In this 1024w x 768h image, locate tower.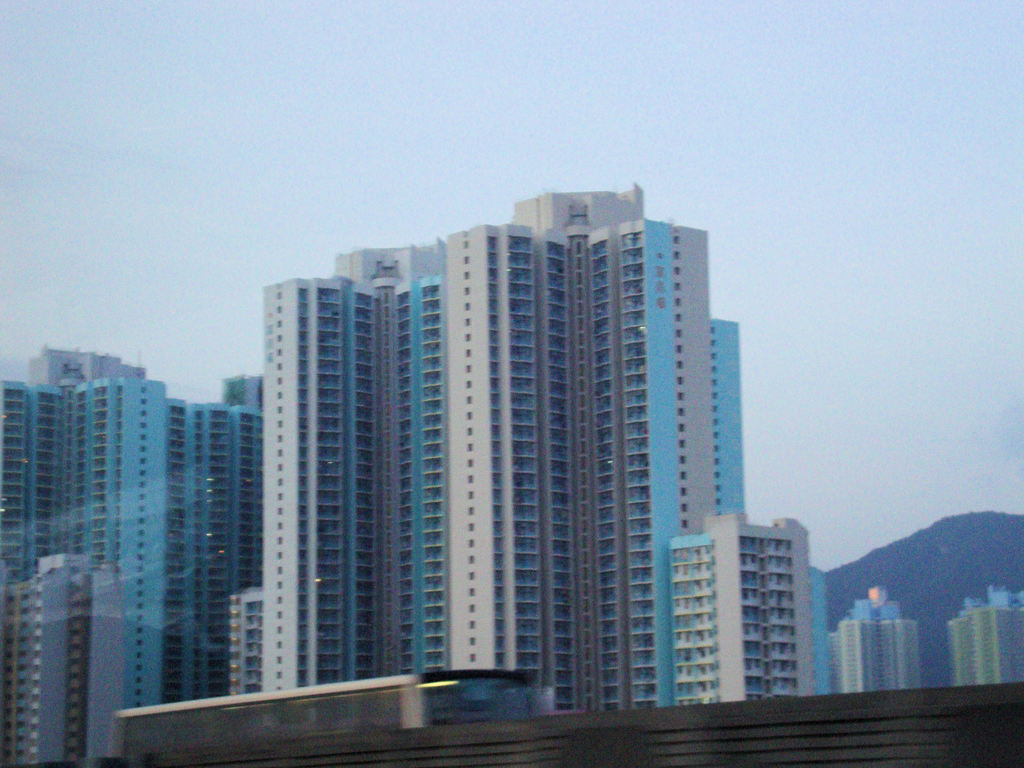
Bounding box: {"x1": 828, "y1": 585, "x2": 932, "y2": 700}.
